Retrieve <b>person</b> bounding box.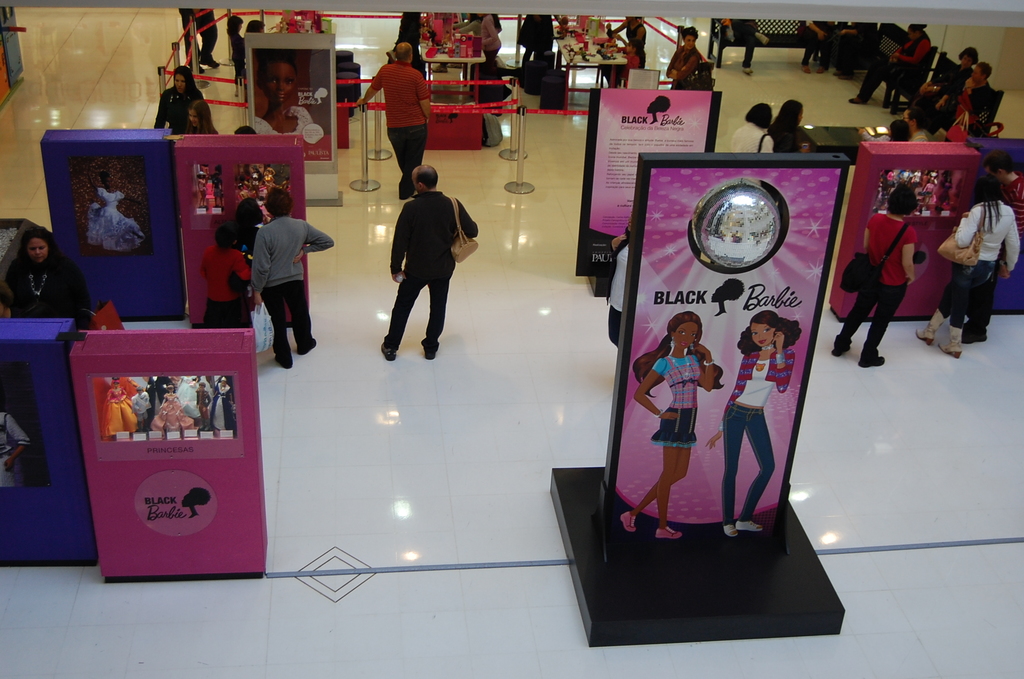
Bounding box: 188/99/221/137.
